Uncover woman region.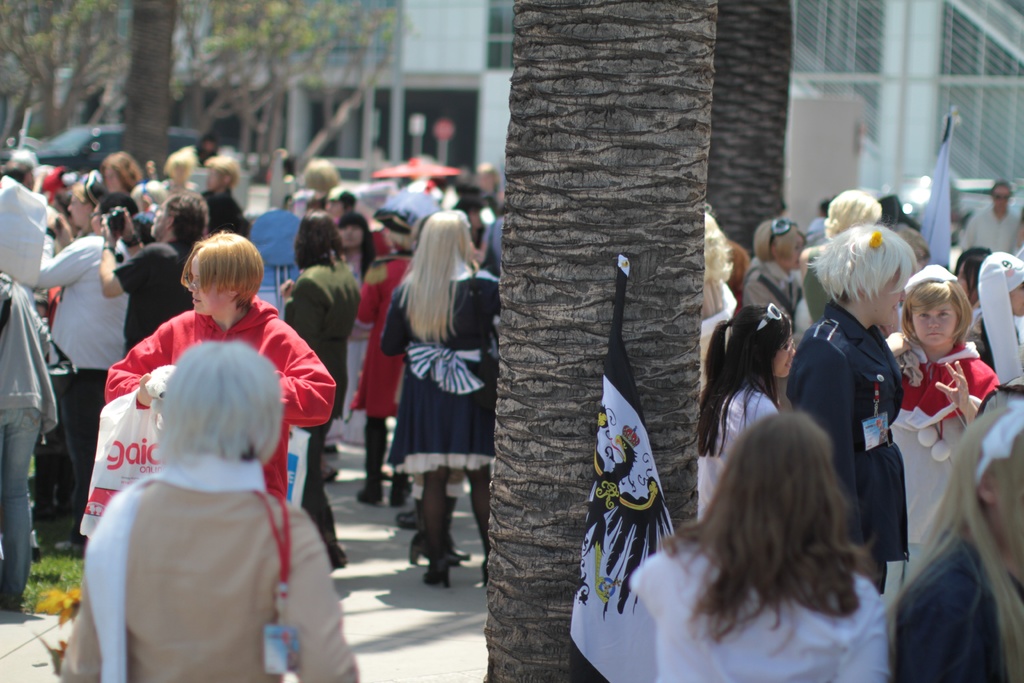
Uncovered: bbox=(632, 412, 890, 682).
